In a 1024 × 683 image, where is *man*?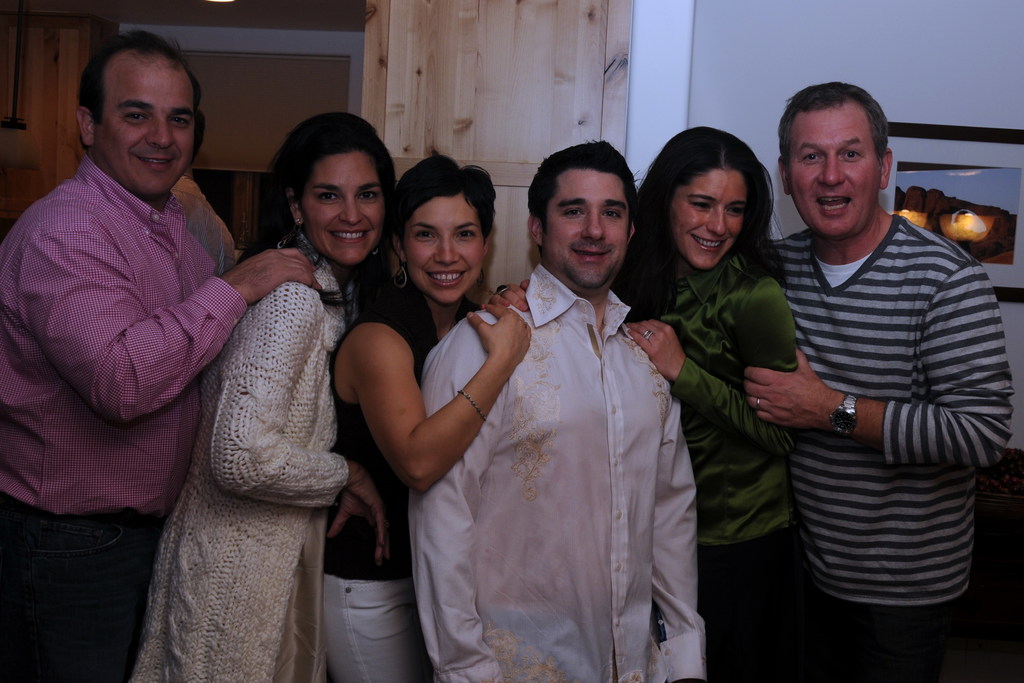
rect(0, 30, 325, 682).
